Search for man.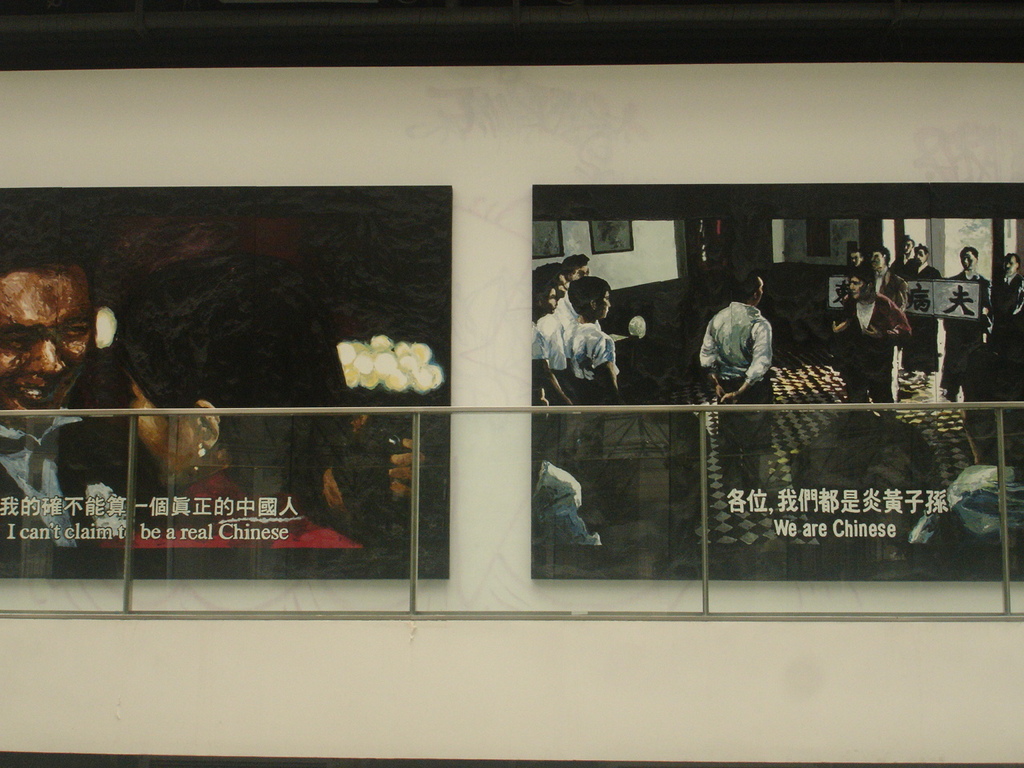
Found at bbox=(896, 242, 942, 376).
